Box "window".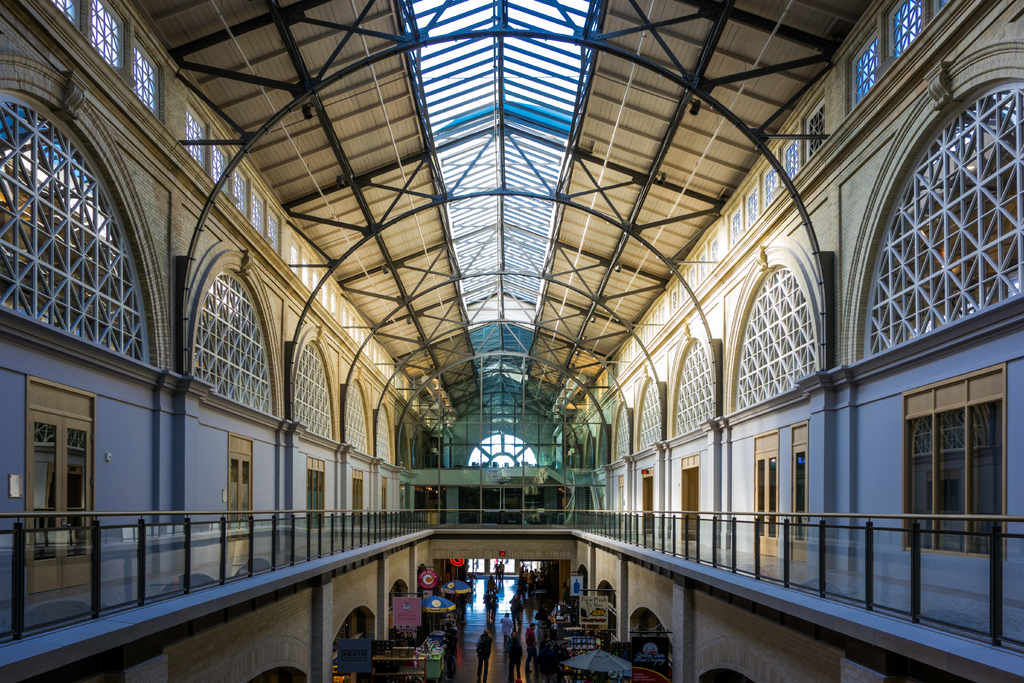
left=216, top=144, right=237, bottom=193.
